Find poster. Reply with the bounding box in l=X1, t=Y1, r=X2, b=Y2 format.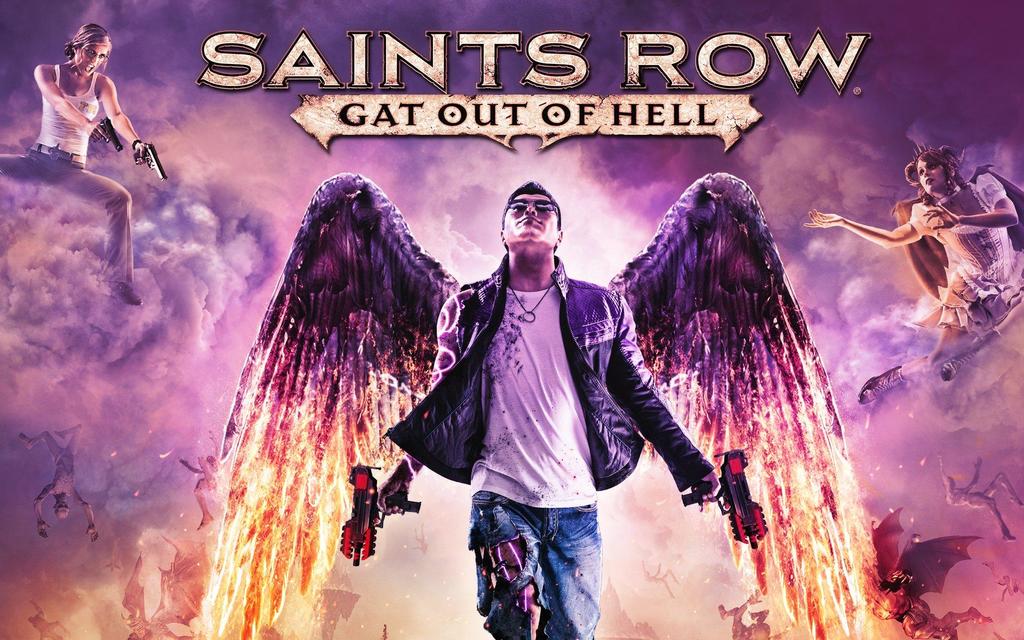
l=3, t=0, r=1023, b=639.
